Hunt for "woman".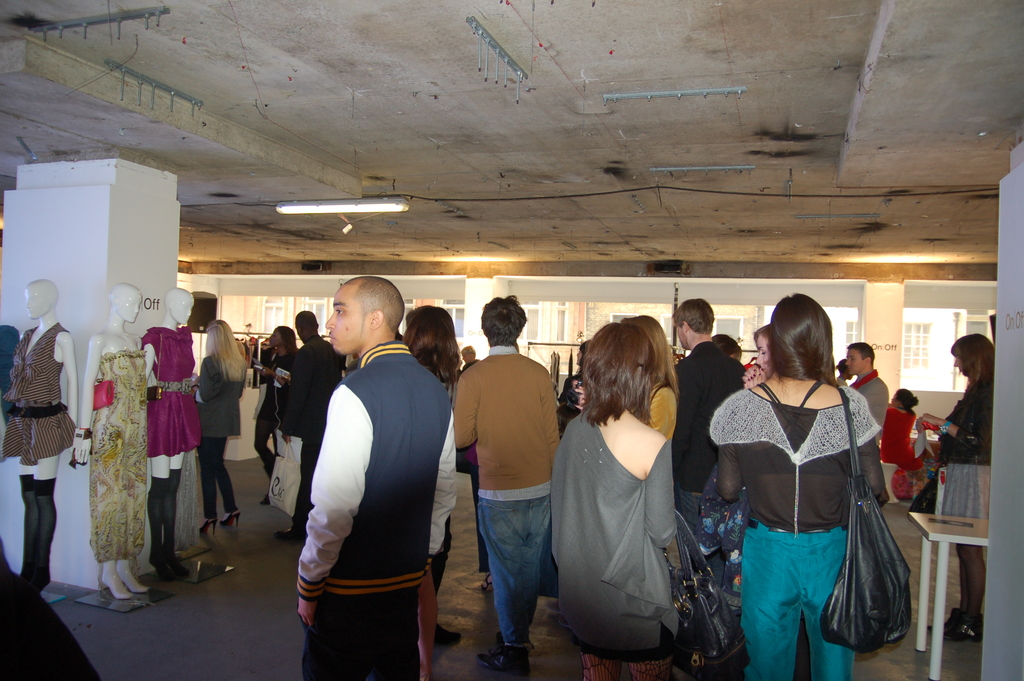
Hunted down at (402, 303, 460, 630).
